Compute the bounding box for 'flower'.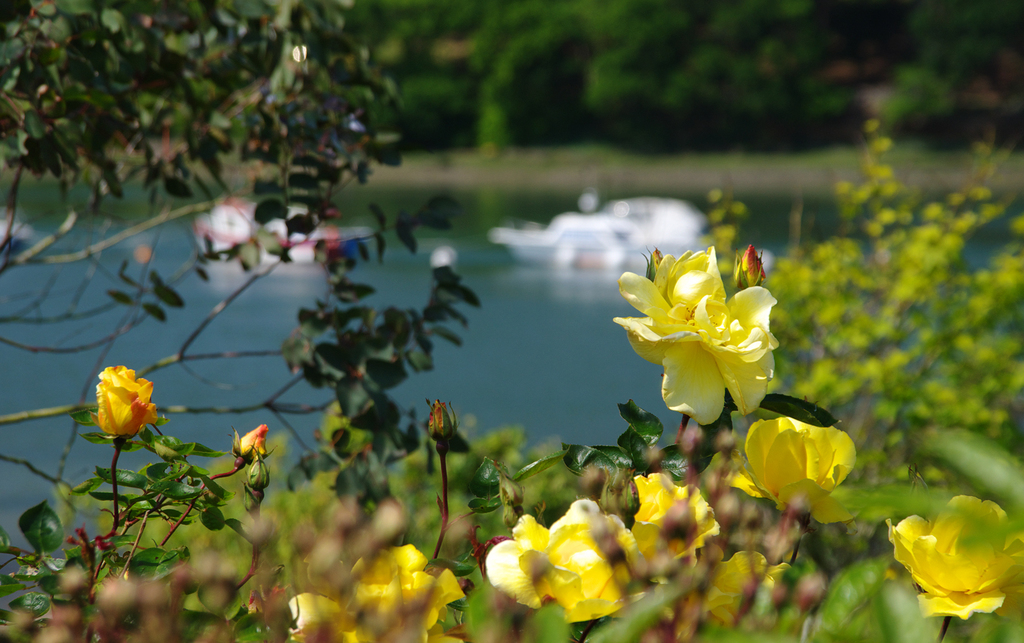
[93,362,162,441].
